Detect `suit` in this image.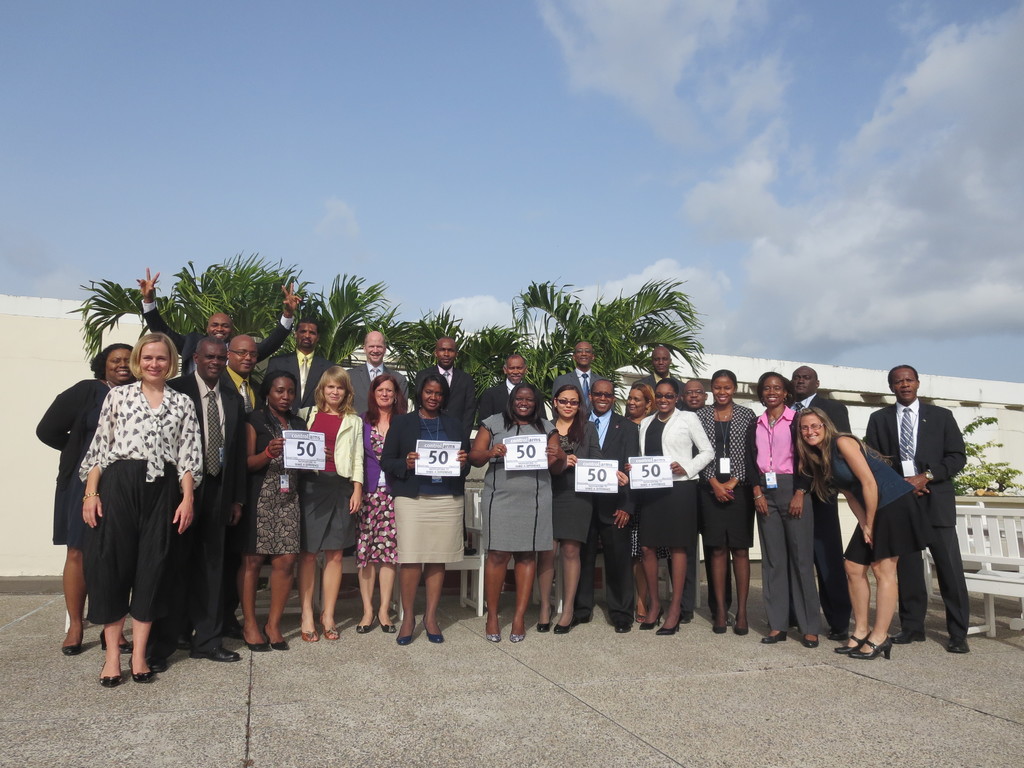
Detection: <box>414,365,479,543</box>.
